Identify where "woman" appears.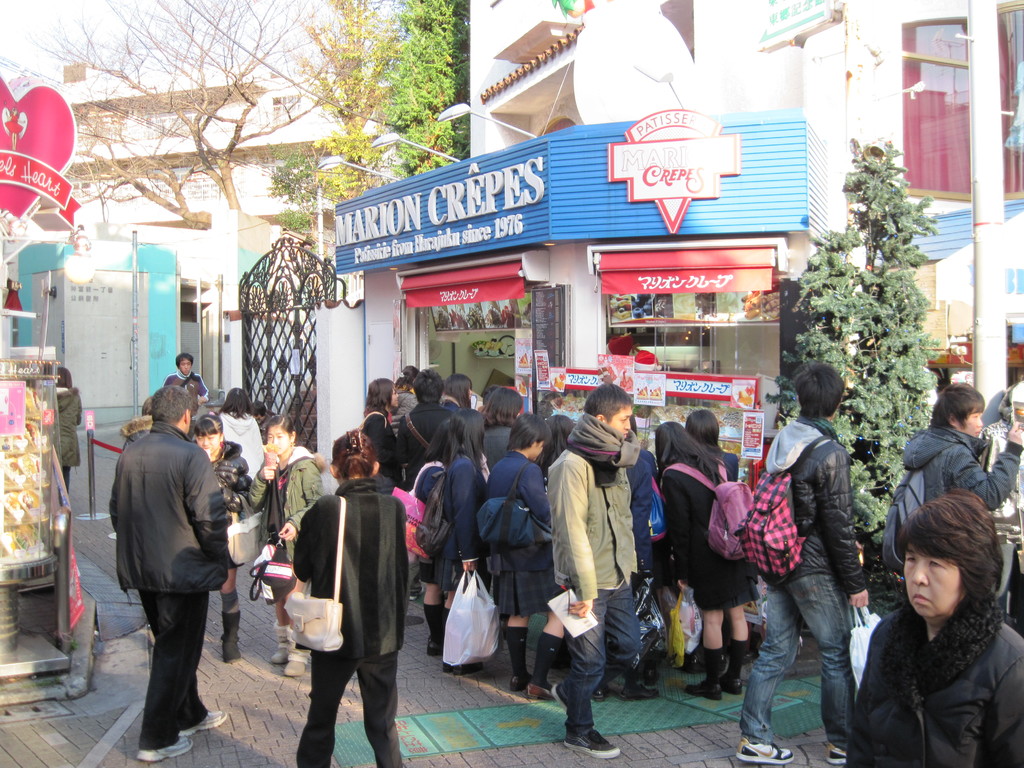
Appears at crop(843, 481, 1021, 767).
